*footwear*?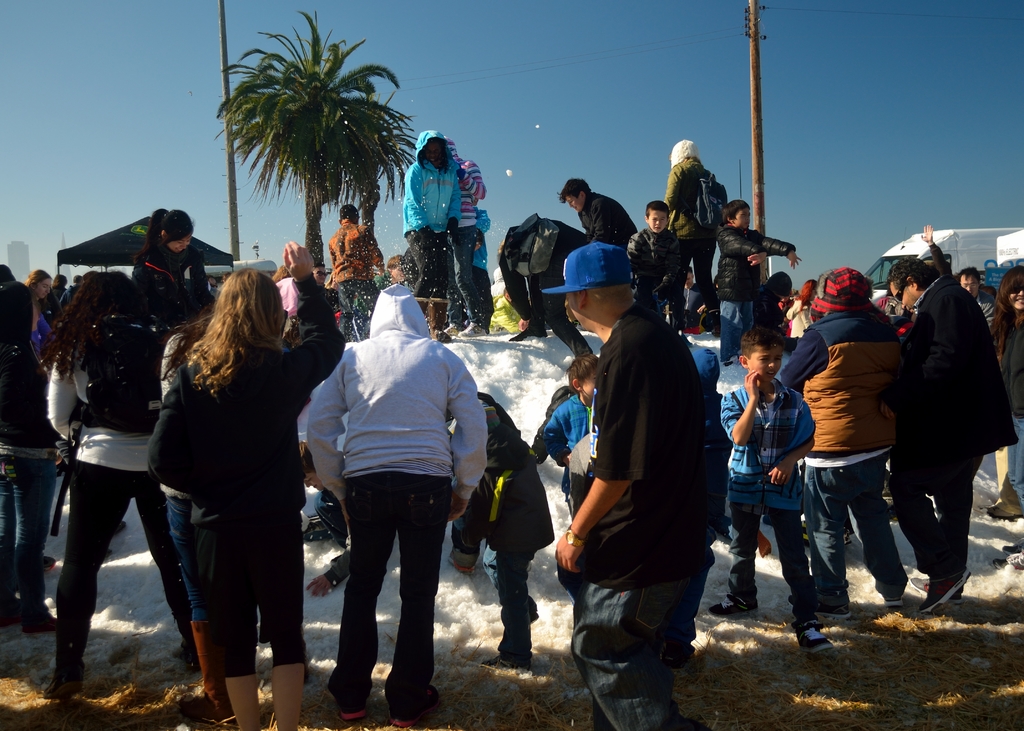
(left=754, top=531, right=768, bottom=559)
